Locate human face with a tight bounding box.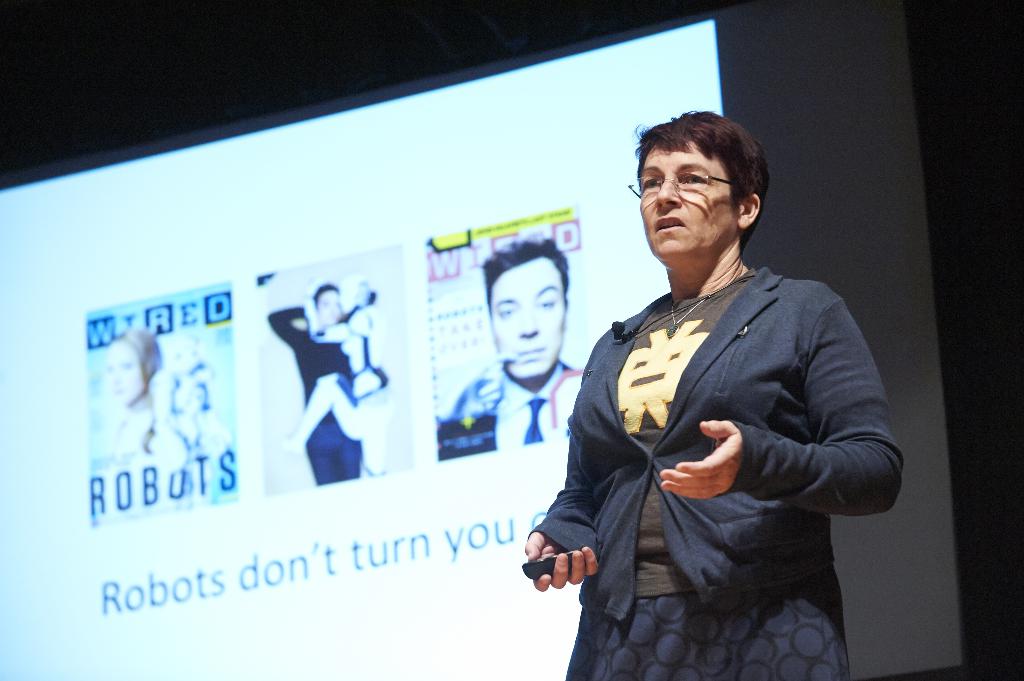
bbox=[317, 290, 342, 321].
